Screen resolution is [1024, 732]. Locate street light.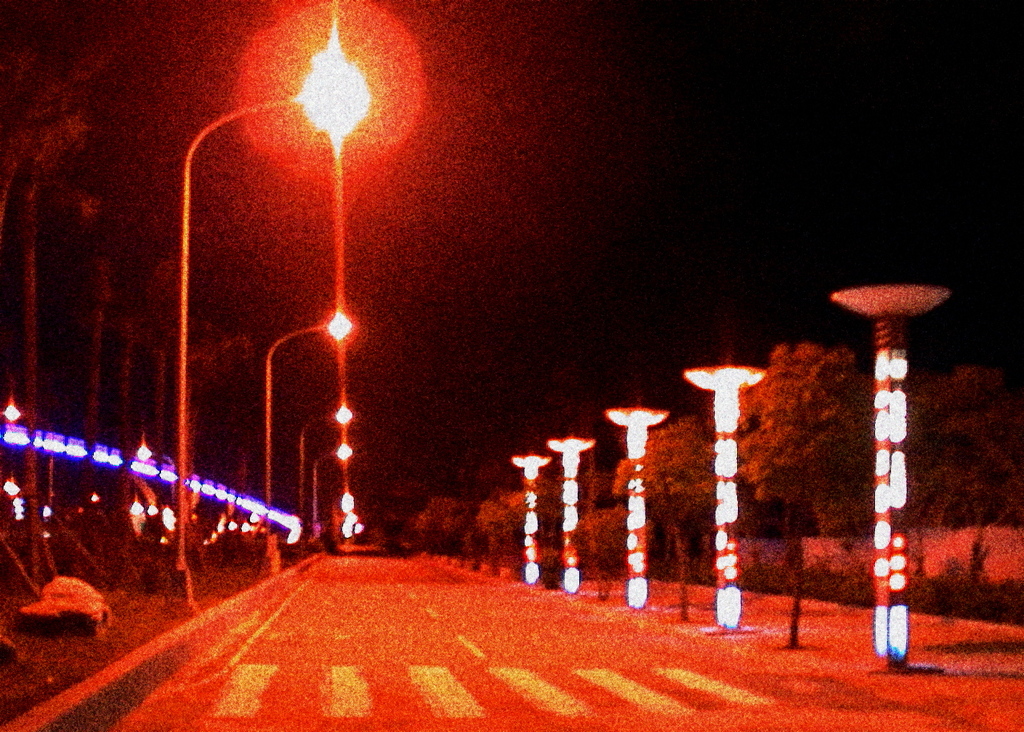
544 432 597 596.
